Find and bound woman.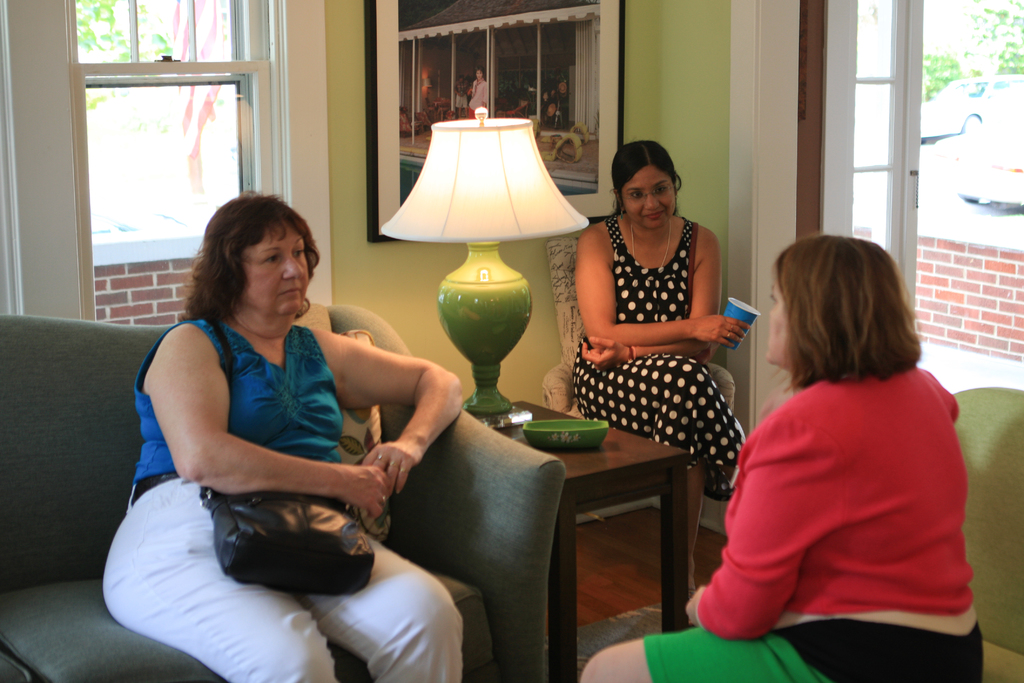
Bound: region(561, 134, 756, 520).
